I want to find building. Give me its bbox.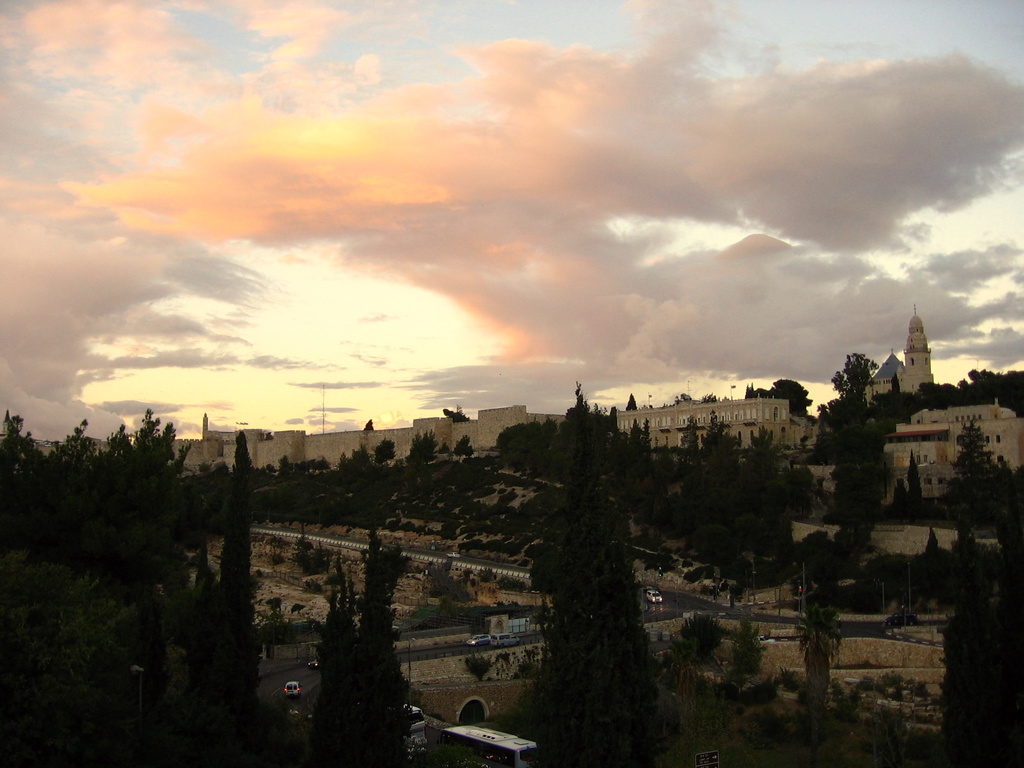
select_region(883, 394, 1023, 499).
